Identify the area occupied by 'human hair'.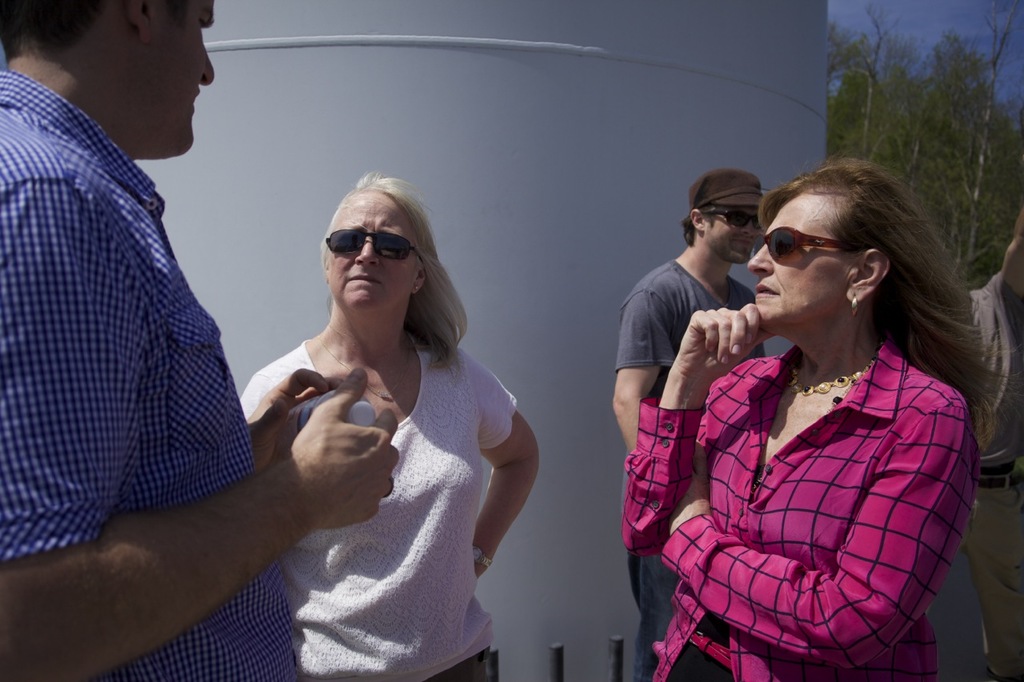
Area: <bbox>744, 152, 966, 417</bbox>.
